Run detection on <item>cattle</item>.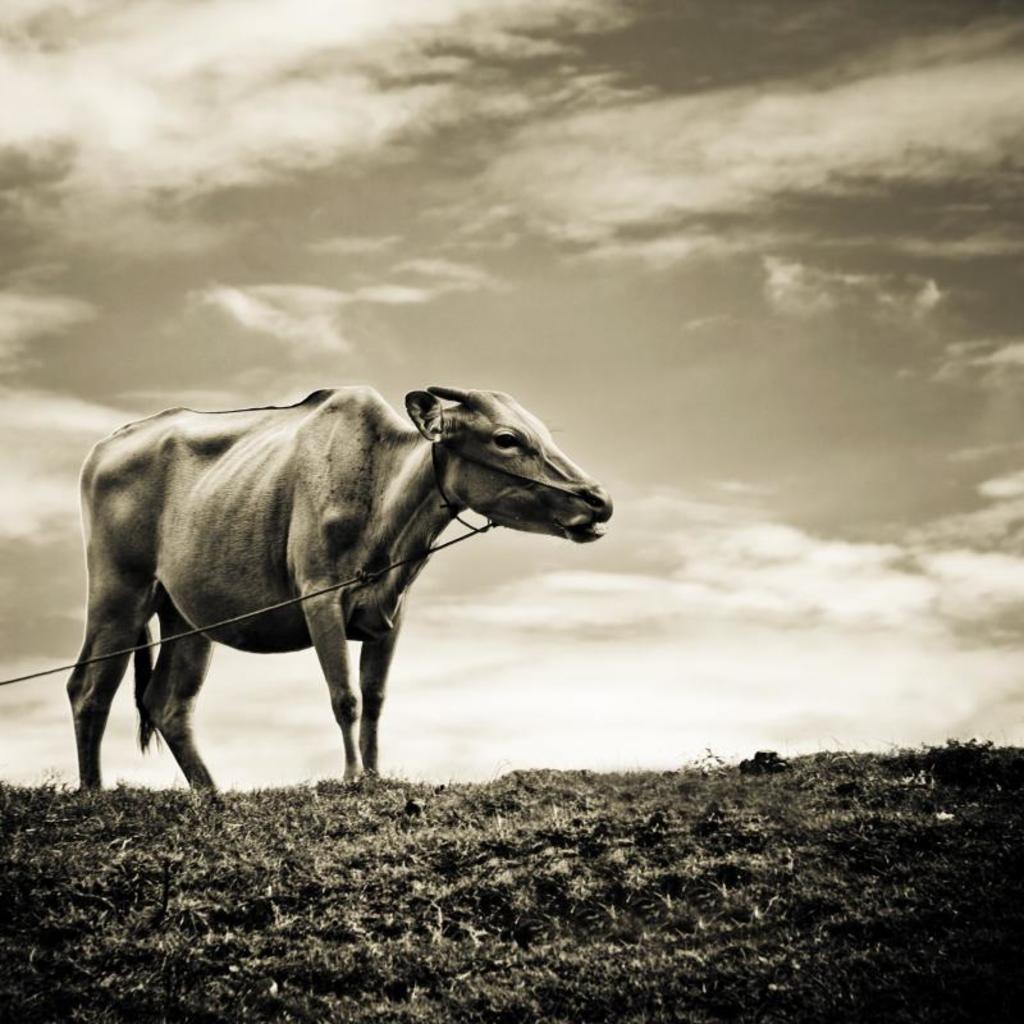
Result: rect(33, 381, 609, 823).
